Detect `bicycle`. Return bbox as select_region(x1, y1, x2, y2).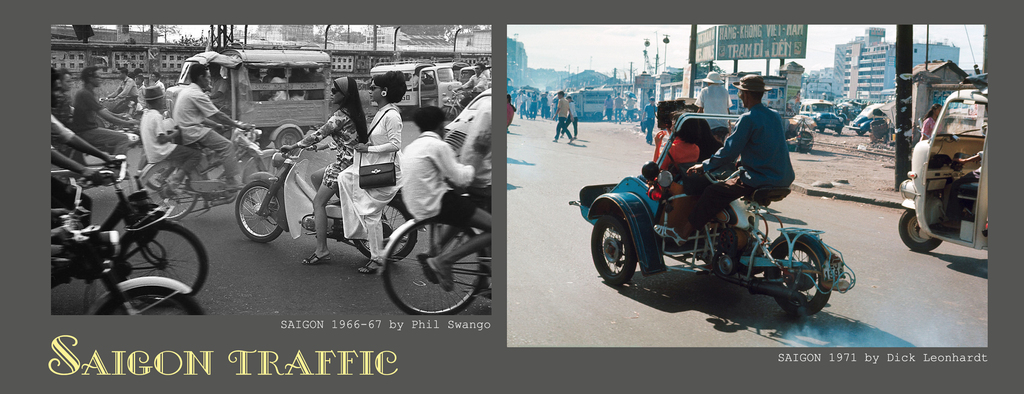
select_region(47, 149, 218, 296).
